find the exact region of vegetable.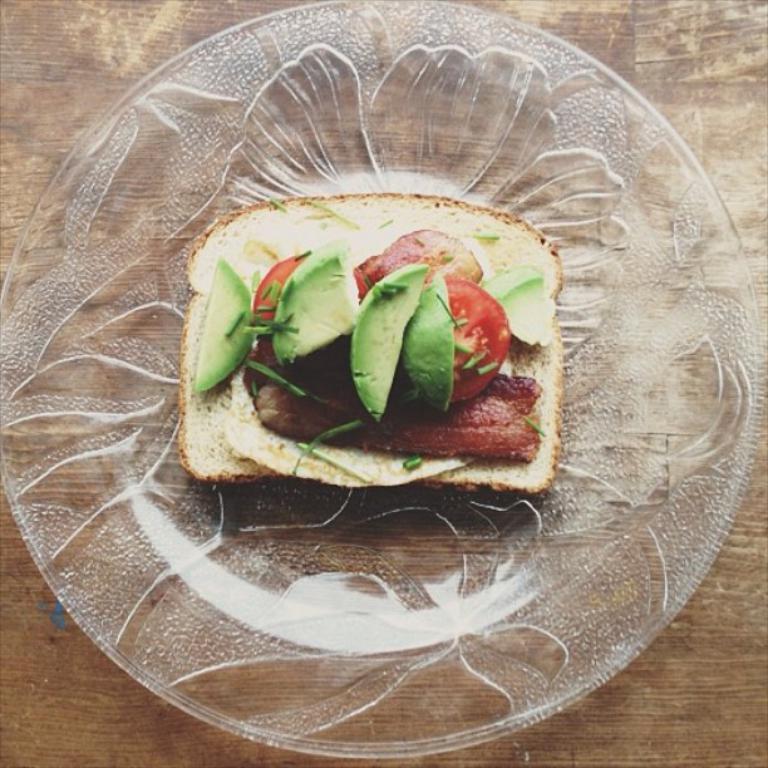
Exact region: <region>449, 276, 508, 408</region>.
